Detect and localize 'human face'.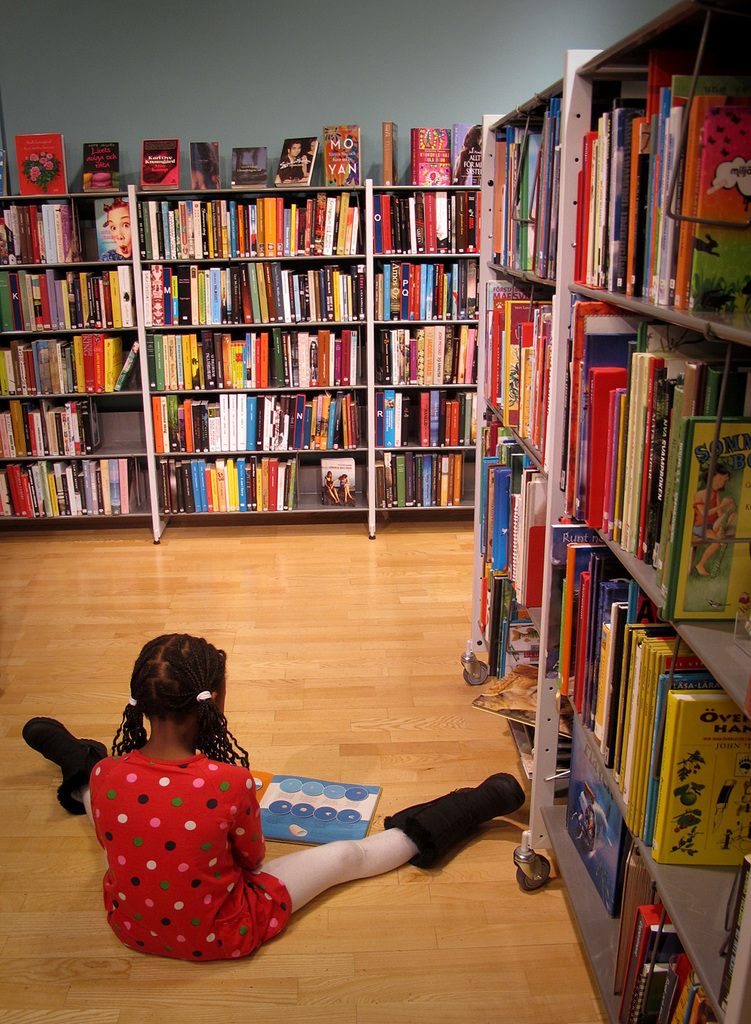
Localized at x1=714 y1=472 x2=726 y2=495.
